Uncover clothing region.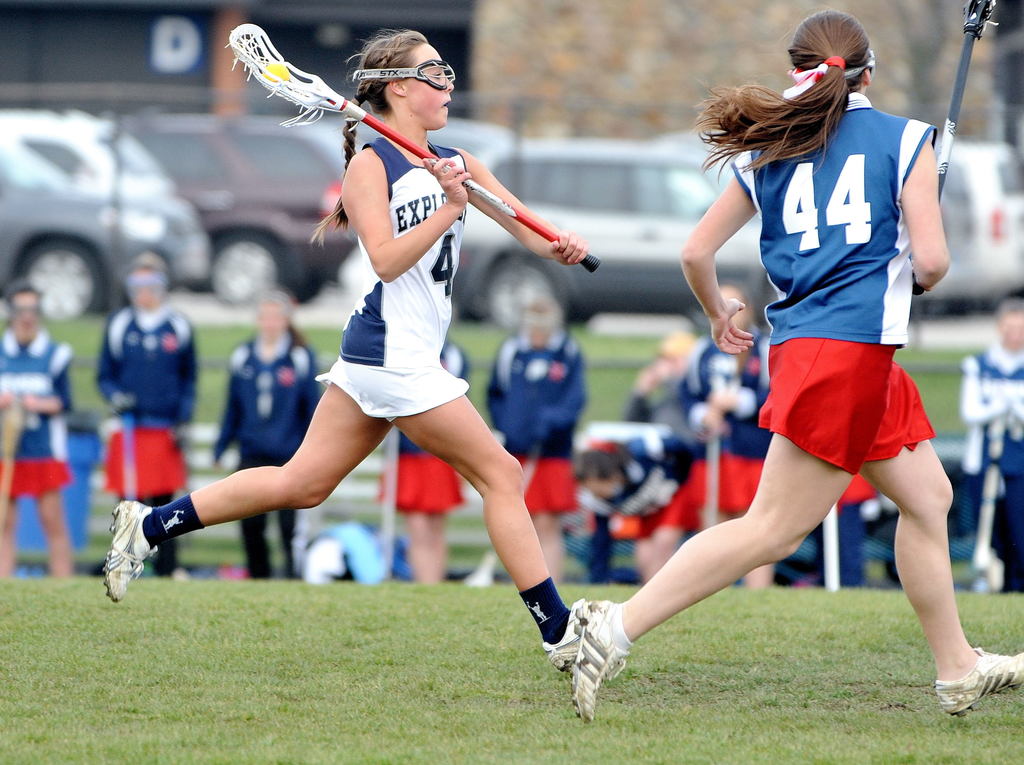
Uncovered: 93/307/199/506.
